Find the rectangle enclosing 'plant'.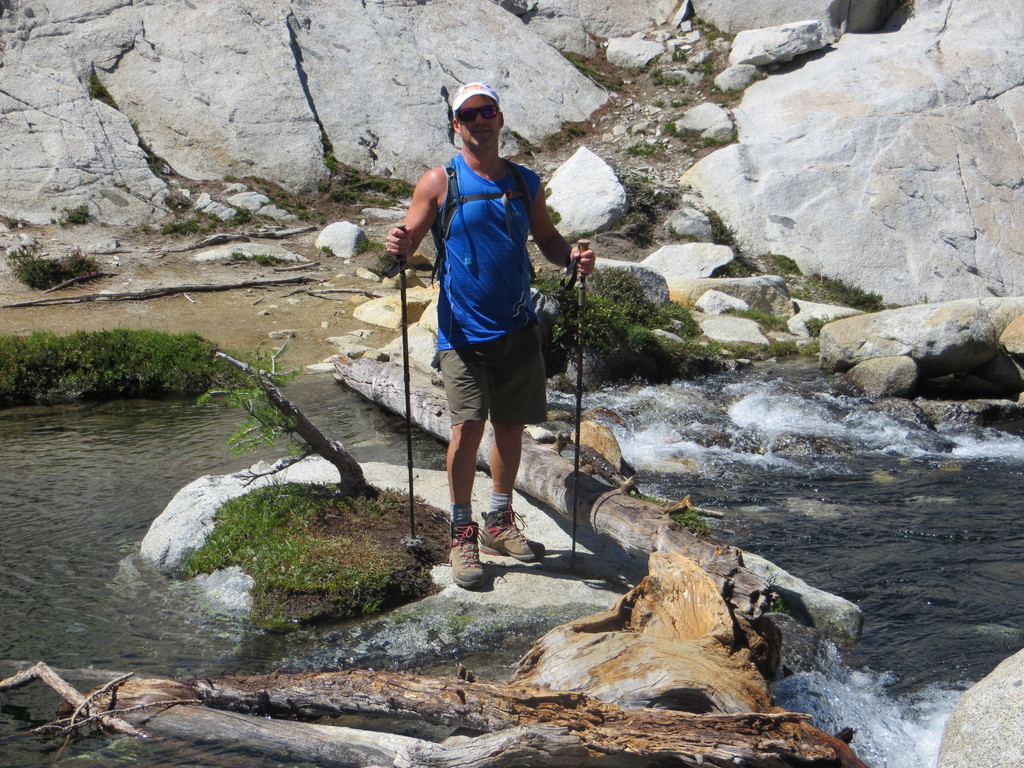
select_region(673, 50, 686, 62).
